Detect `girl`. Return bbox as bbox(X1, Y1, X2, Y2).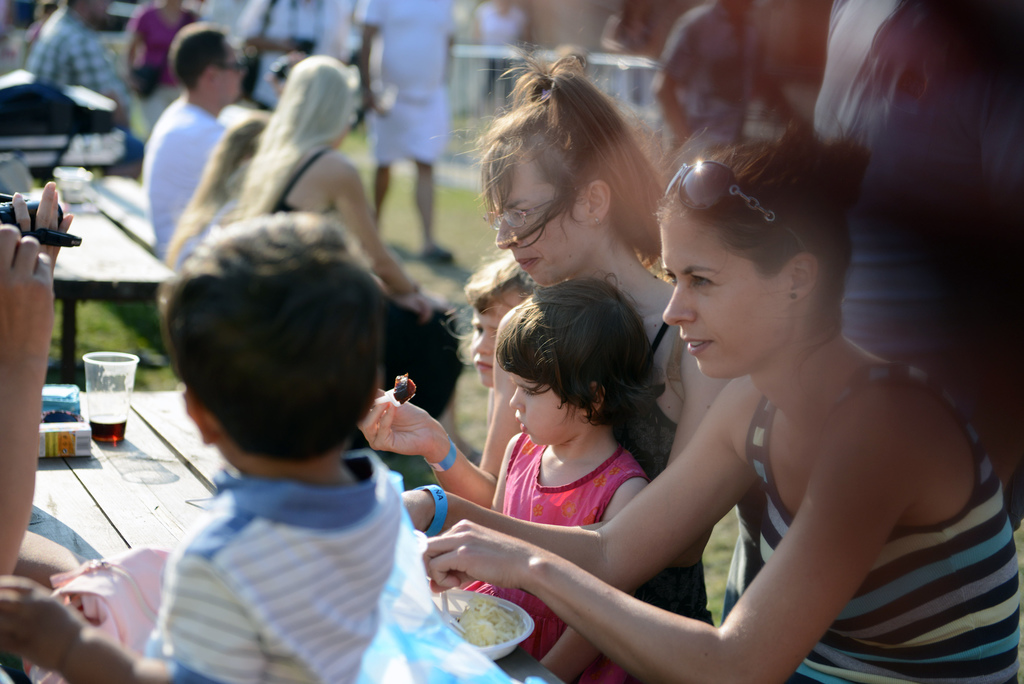
bbox(438, 258, 543, 391).
